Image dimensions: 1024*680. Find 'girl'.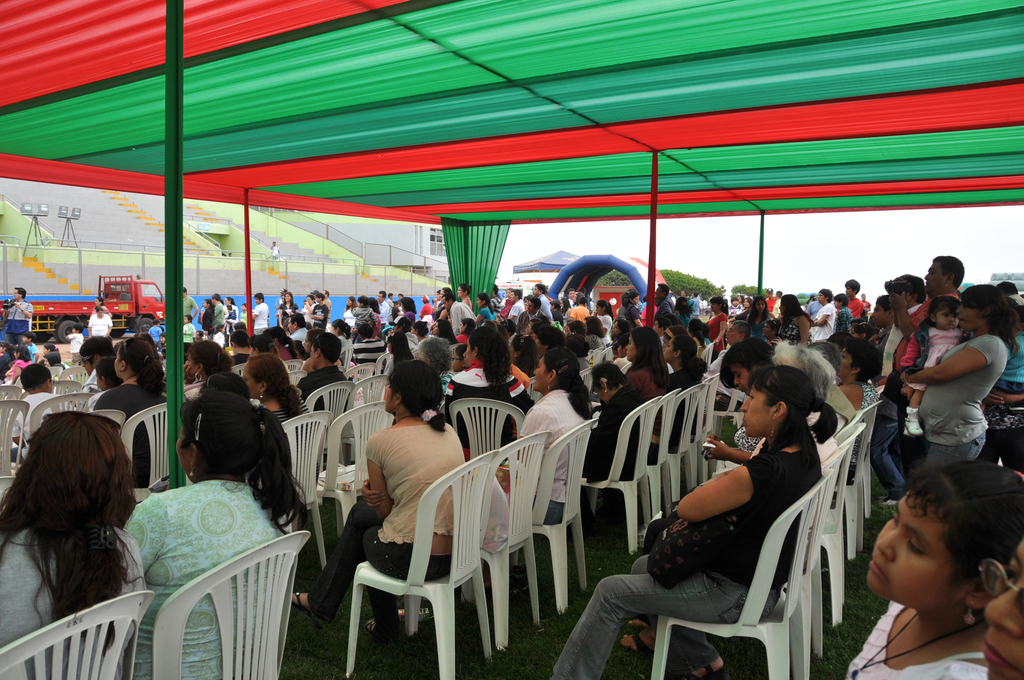
rect(545, 367, 834, 679).
